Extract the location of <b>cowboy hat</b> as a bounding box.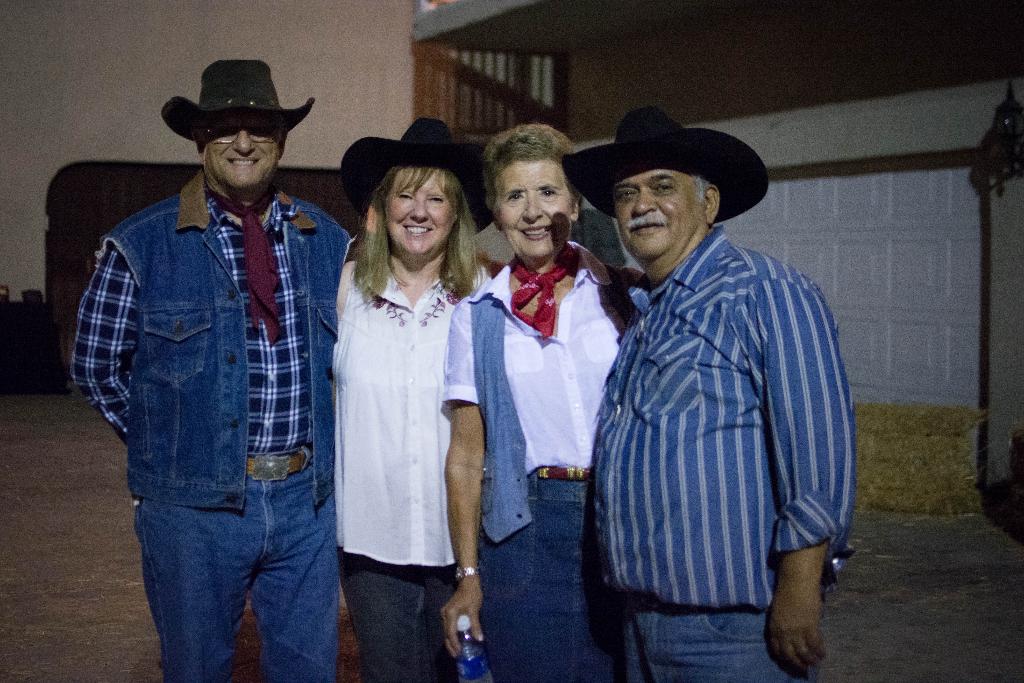
bbox(160, 60, 307, 125).
